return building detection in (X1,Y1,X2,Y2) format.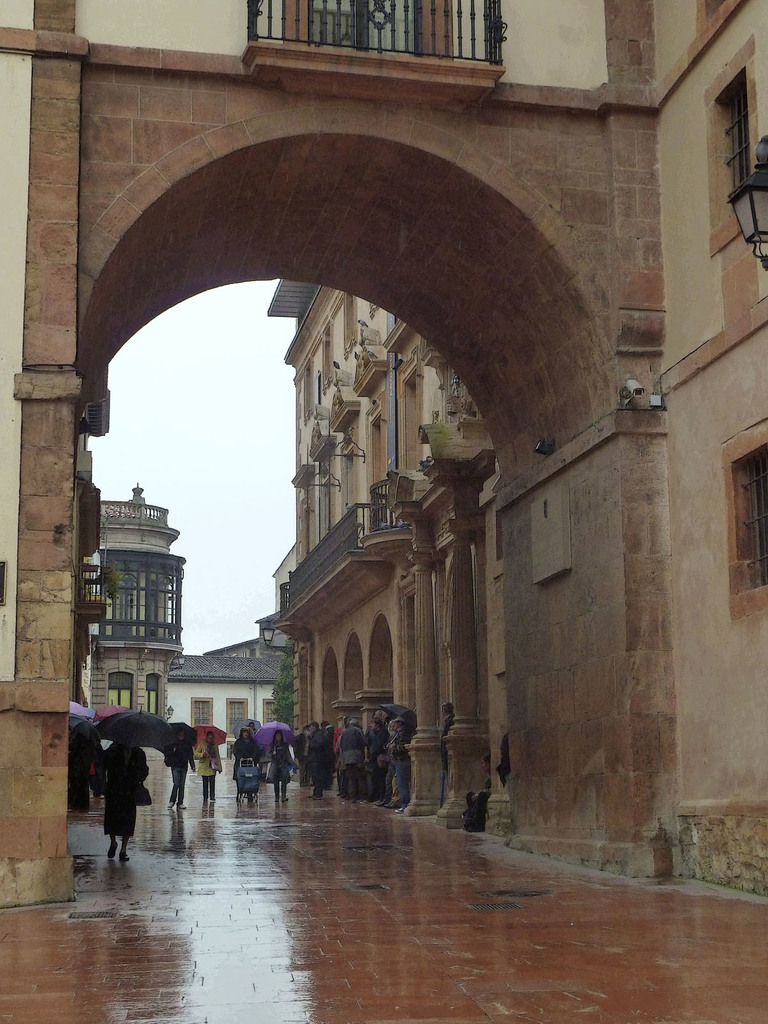
(164,610,294,760).
